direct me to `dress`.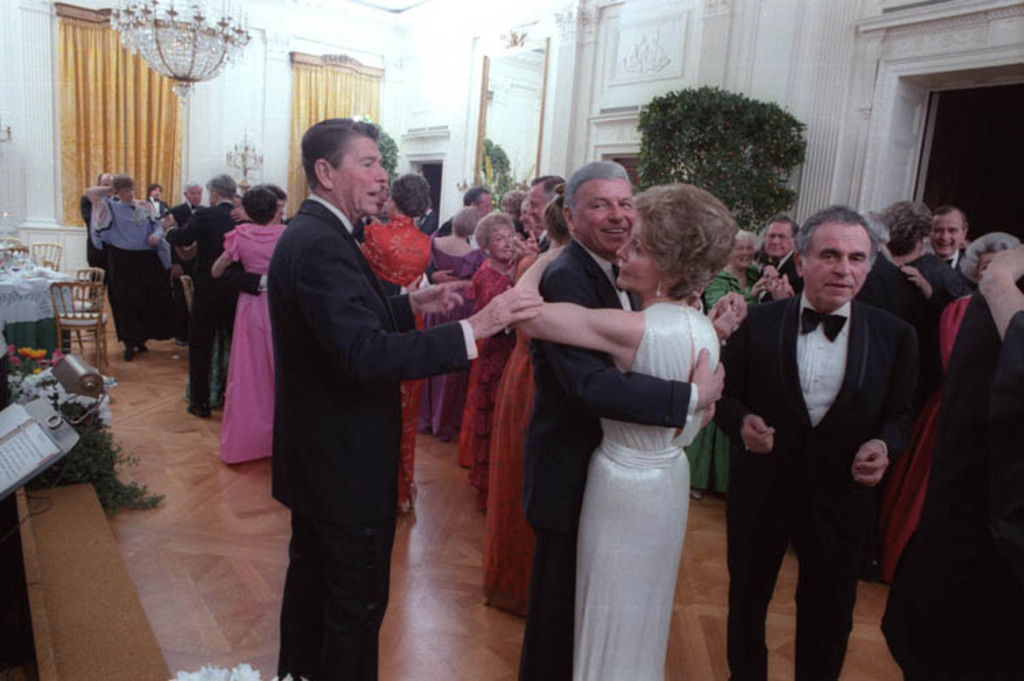
Direction: [576, 298, 720, 680].
